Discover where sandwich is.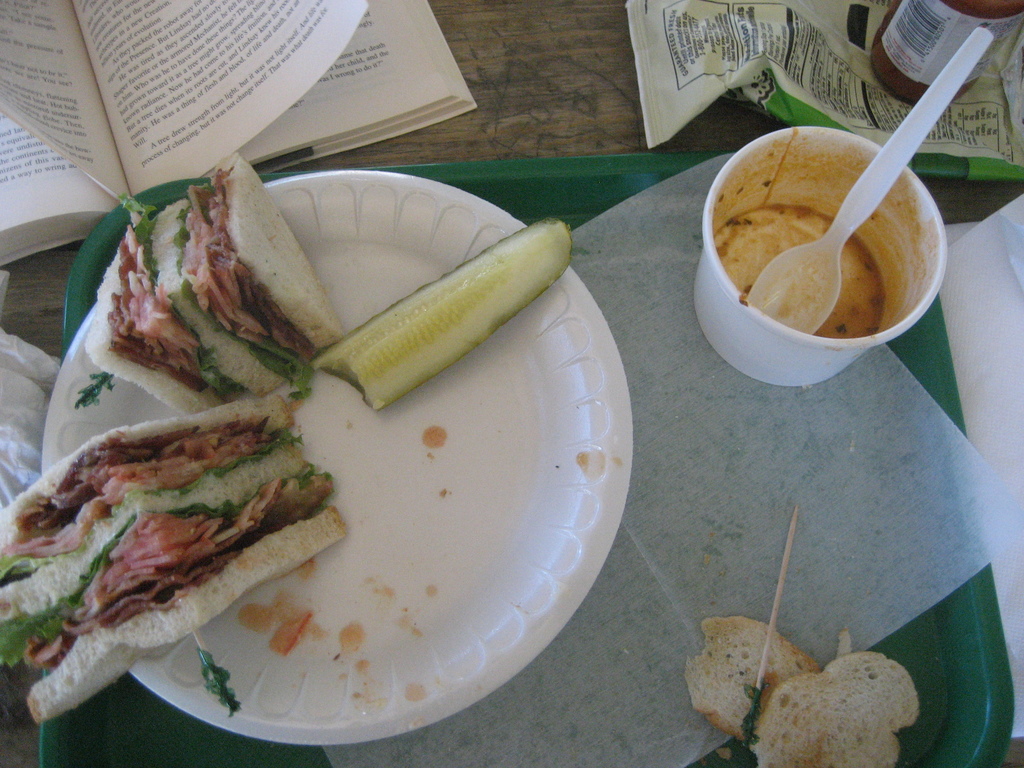
Discovered at region(0, 381, 349, 721).
